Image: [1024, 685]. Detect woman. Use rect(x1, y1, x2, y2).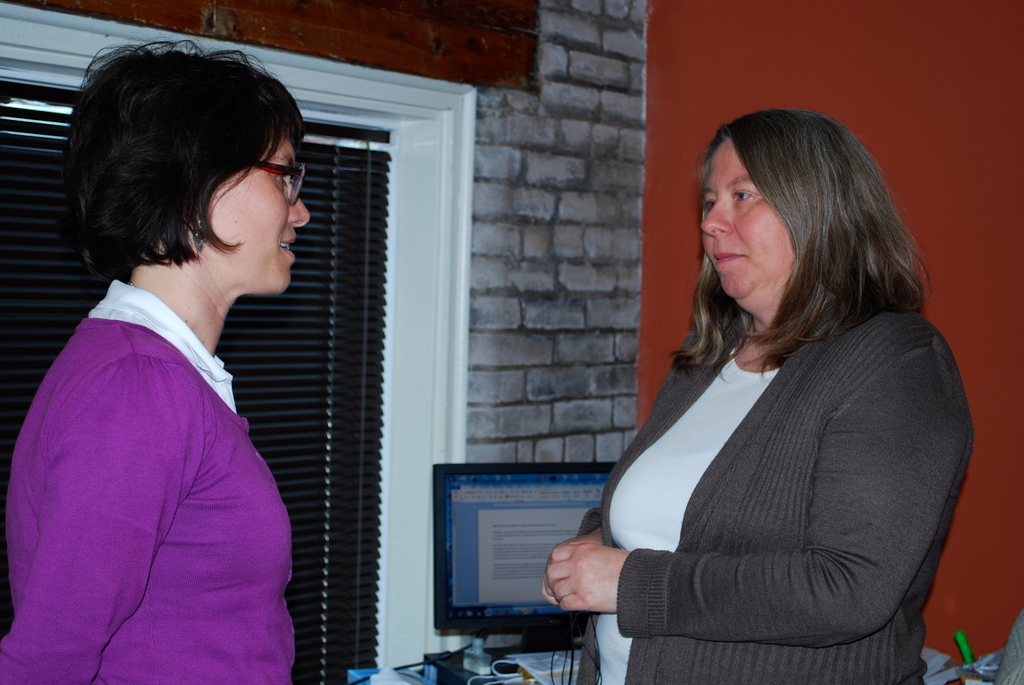
rect(0, 41, 307, 684).
